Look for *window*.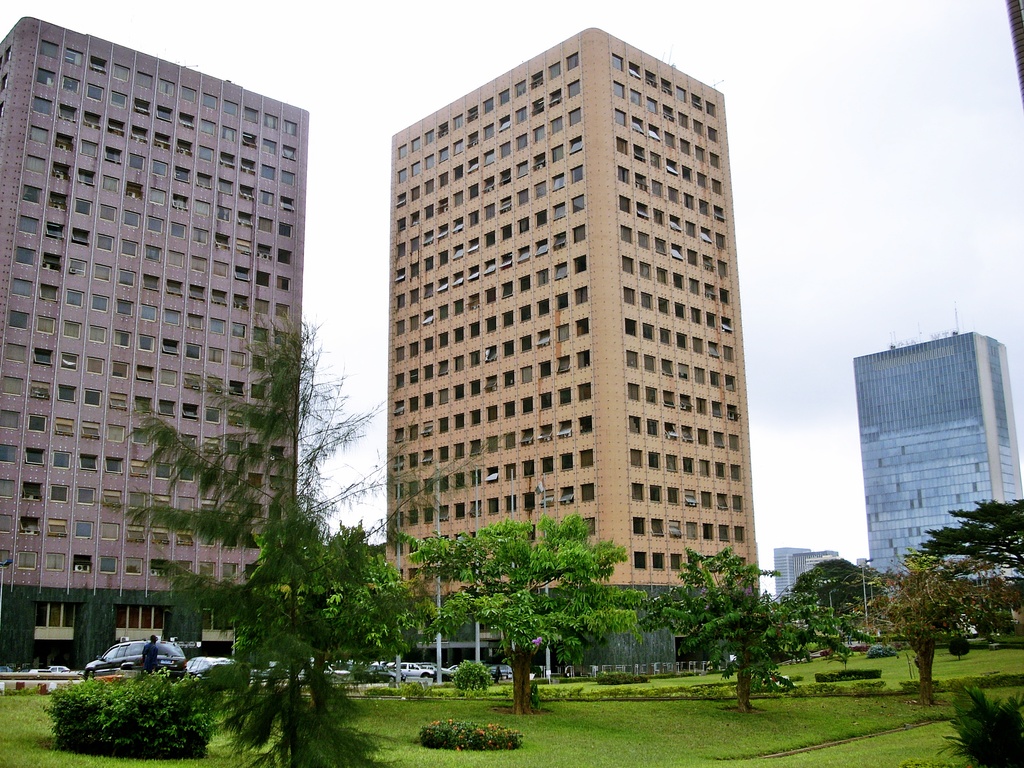
Found: select_region(138, 334, 150, 353).
